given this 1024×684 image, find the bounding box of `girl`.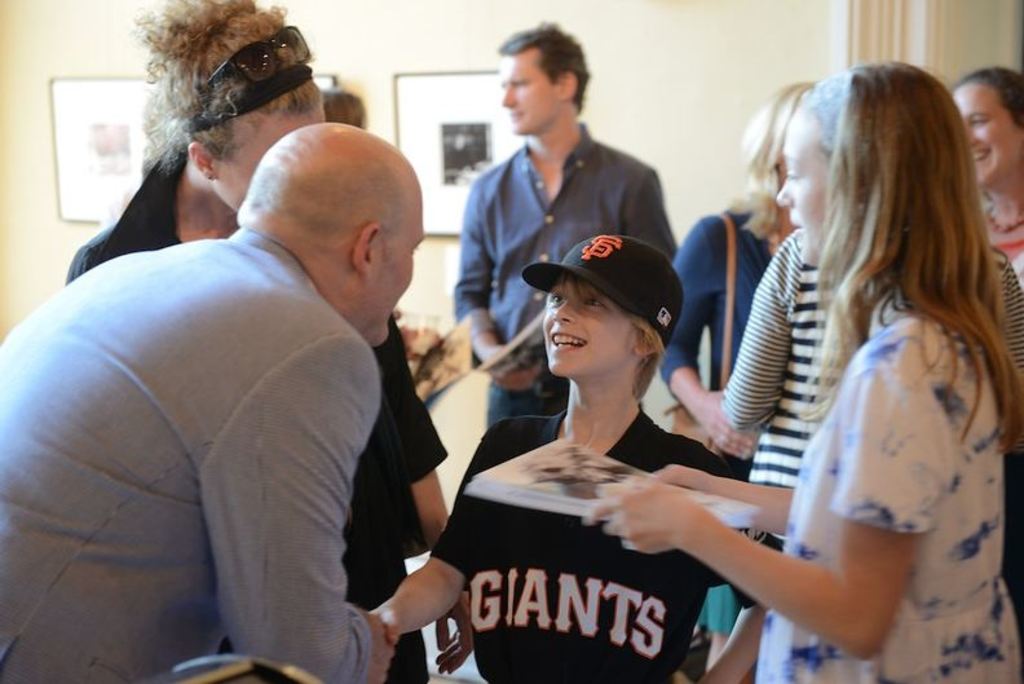
box=[590, 63, 1023, 683].
